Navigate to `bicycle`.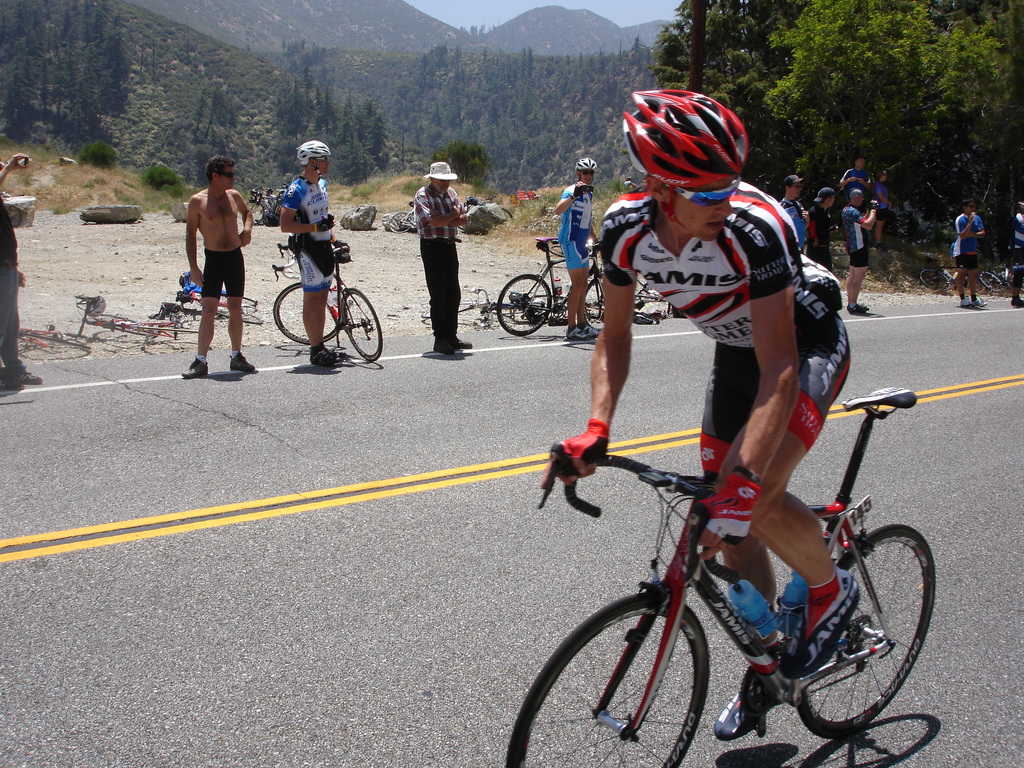
Navigation target: [left=274, top=242, right=385, bottom=364].
